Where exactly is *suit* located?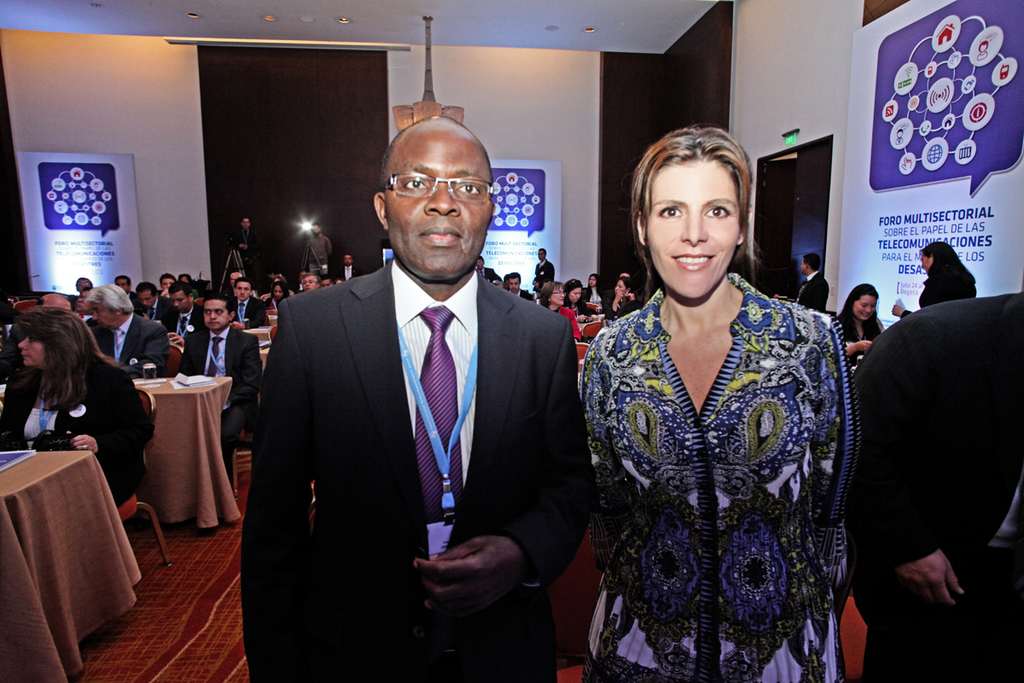
Its bounding box is crop(534, 257, 555, 284).
